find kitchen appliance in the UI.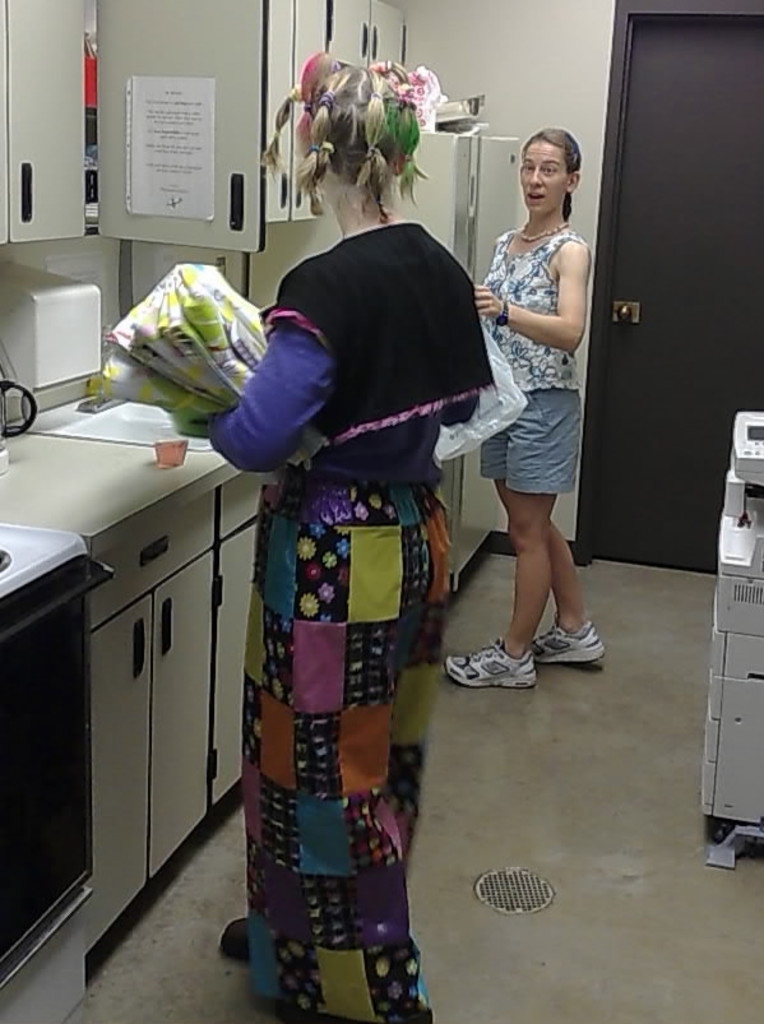
UI element at 0/267/106/417.
